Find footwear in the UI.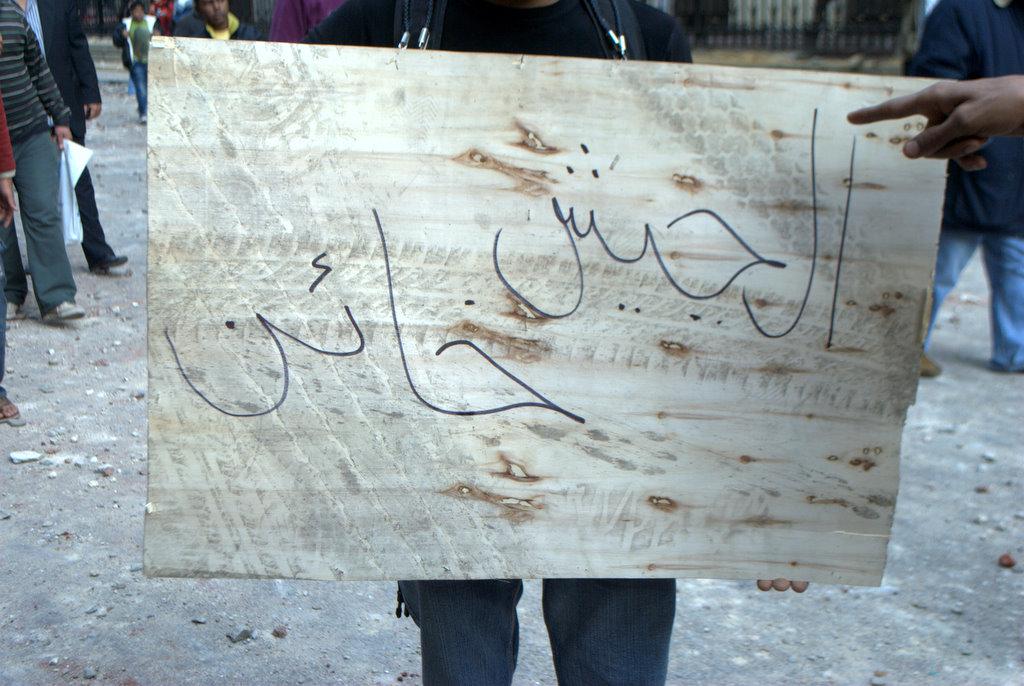
UI element at locate(916, 348, 945, 380).
